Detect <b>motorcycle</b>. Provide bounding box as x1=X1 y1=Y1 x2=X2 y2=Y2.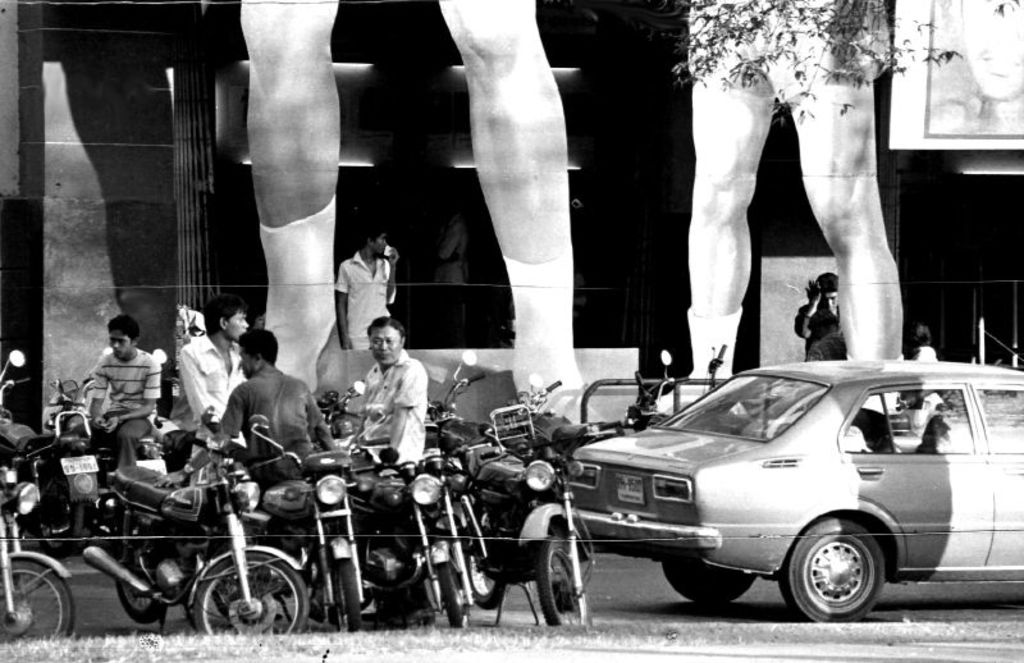
x1=456 y1=433 x2=577 y2=634.
